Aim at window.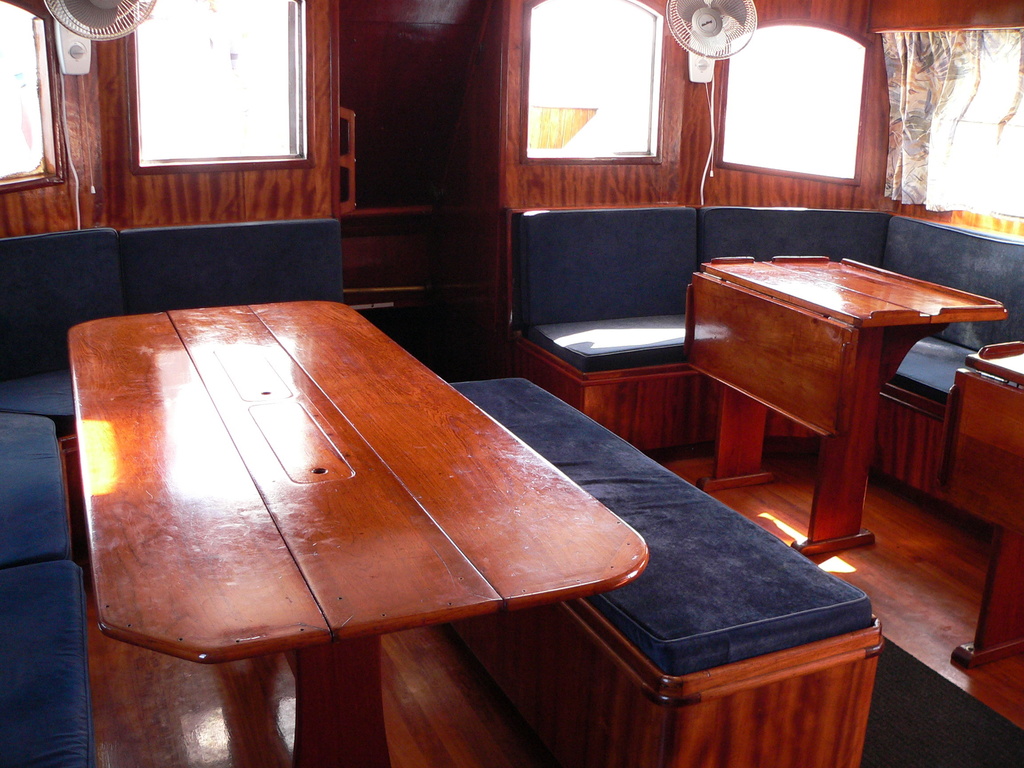
Aimed at (x1=99, y1=3, x2=322, y2=194).
